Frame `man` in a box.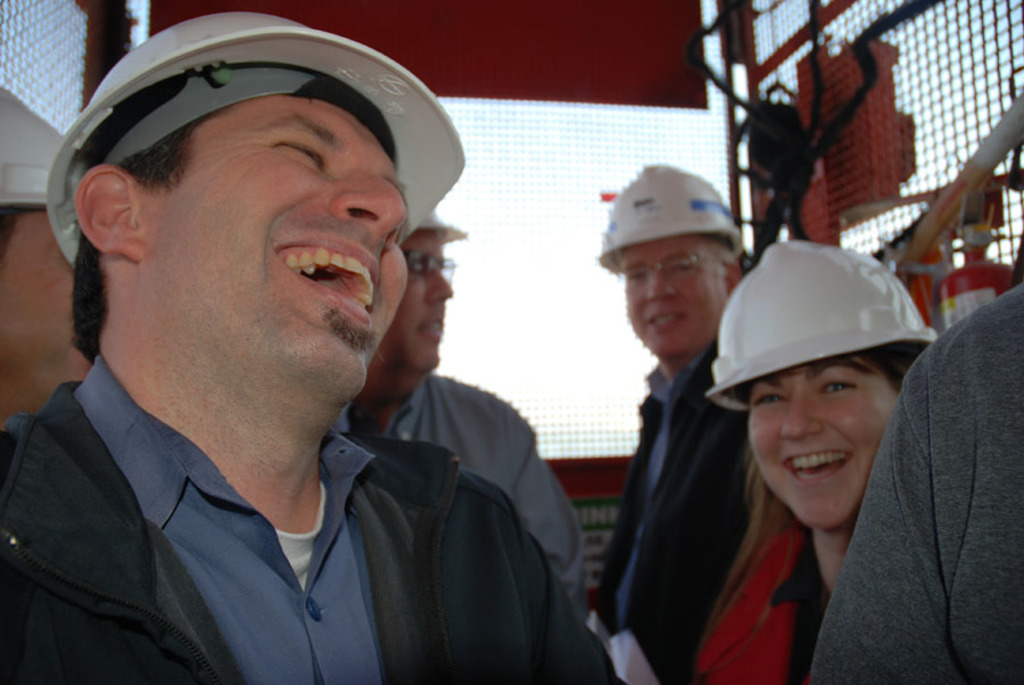
region(329, 211, 583, 605).
